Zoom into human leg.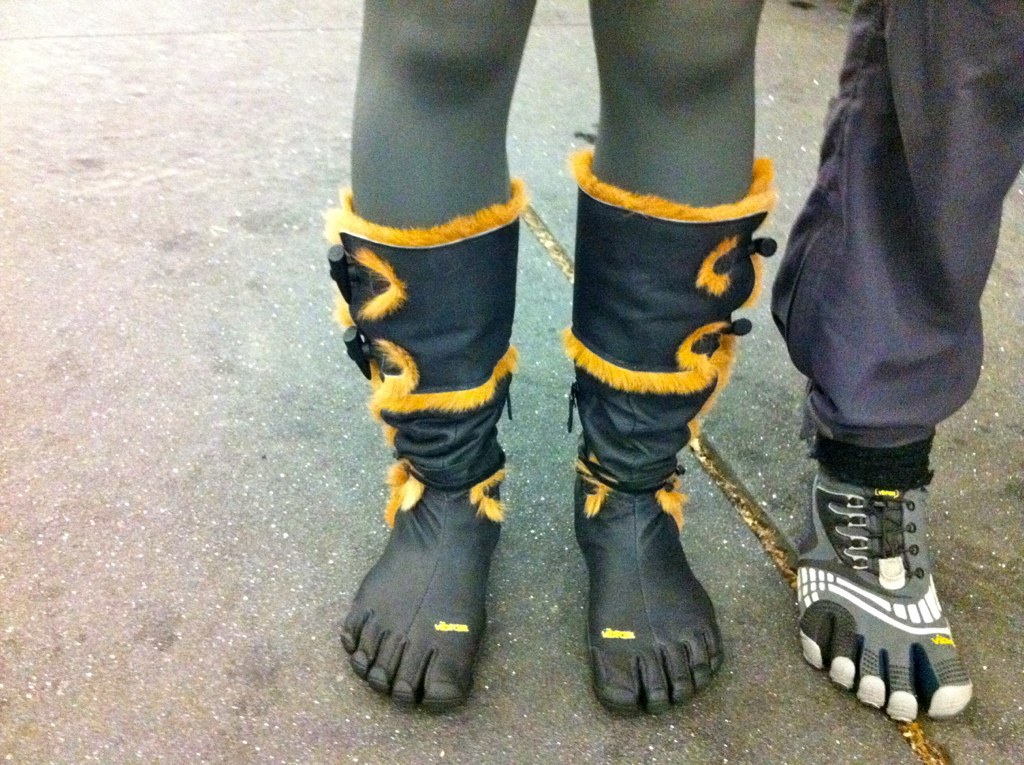
Zoom target: <box>768,0,1023,723</box>.
